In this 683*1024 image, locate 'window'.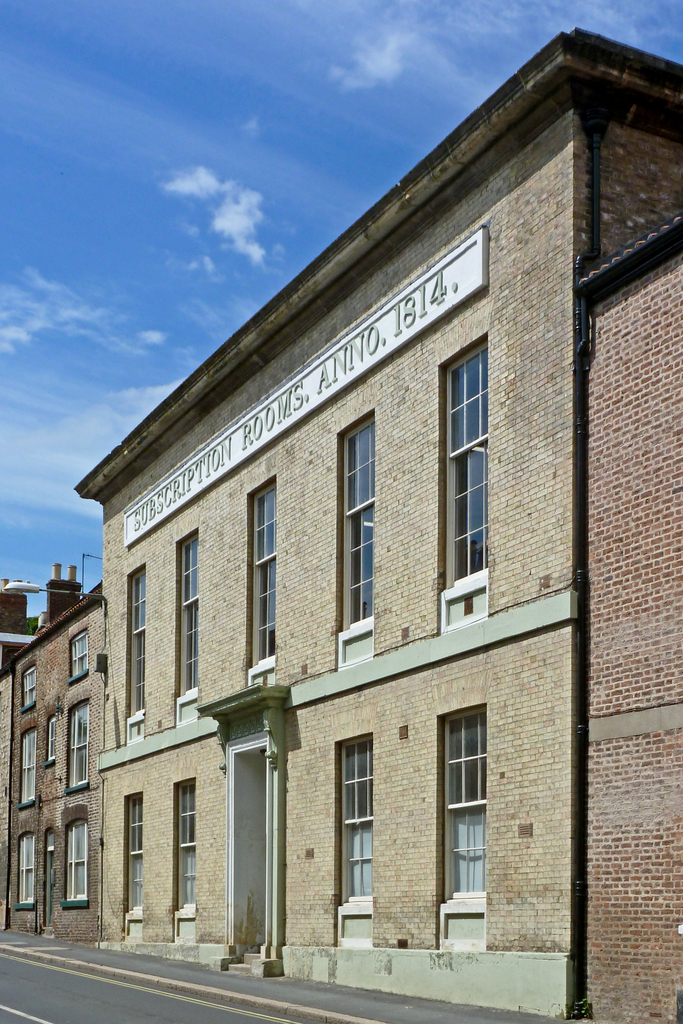
Bounding box: box(44, 719, 58, 764).
